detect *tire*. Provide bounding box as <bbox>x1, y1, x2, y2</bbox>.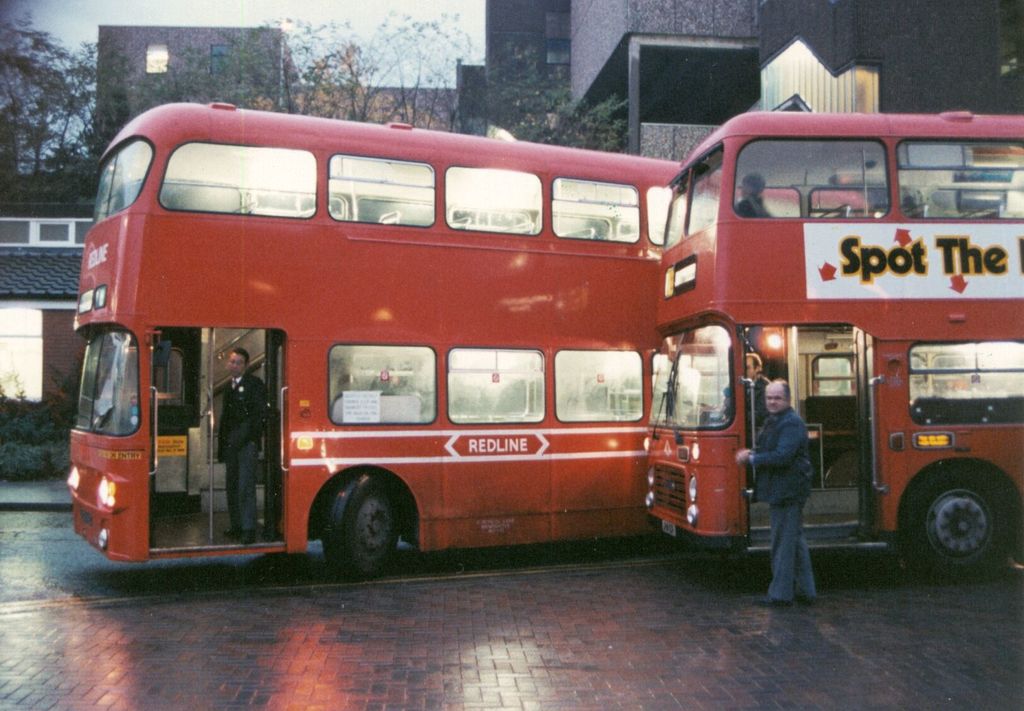
<bbox>899, 463, 1023, 586</bbox>.
